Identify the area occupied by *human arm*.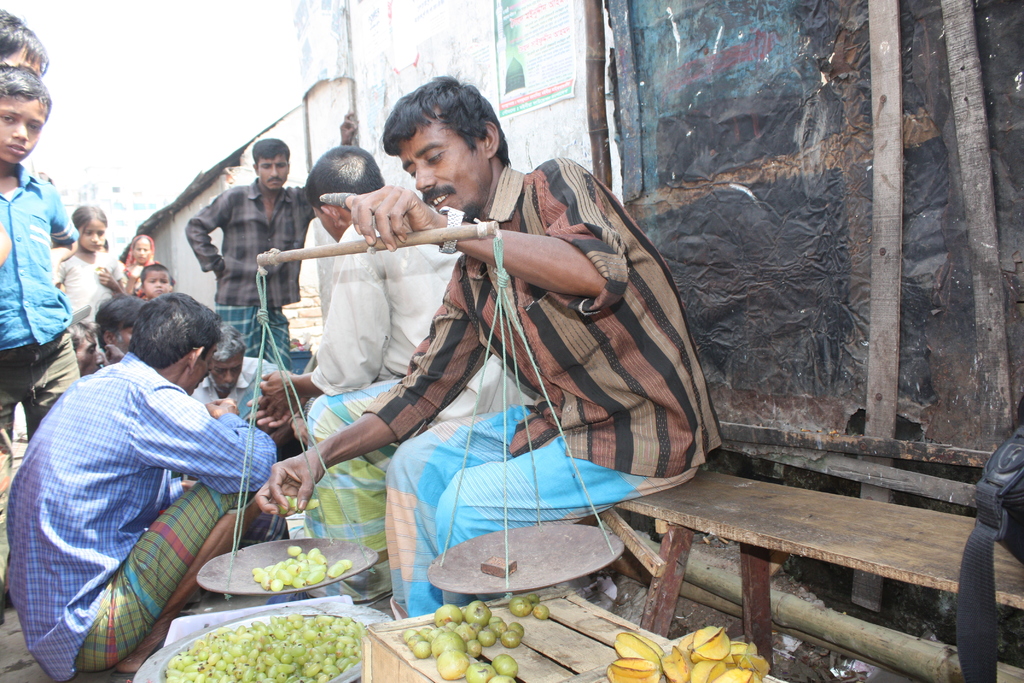
Area: region(184, 190, 227, 278).
